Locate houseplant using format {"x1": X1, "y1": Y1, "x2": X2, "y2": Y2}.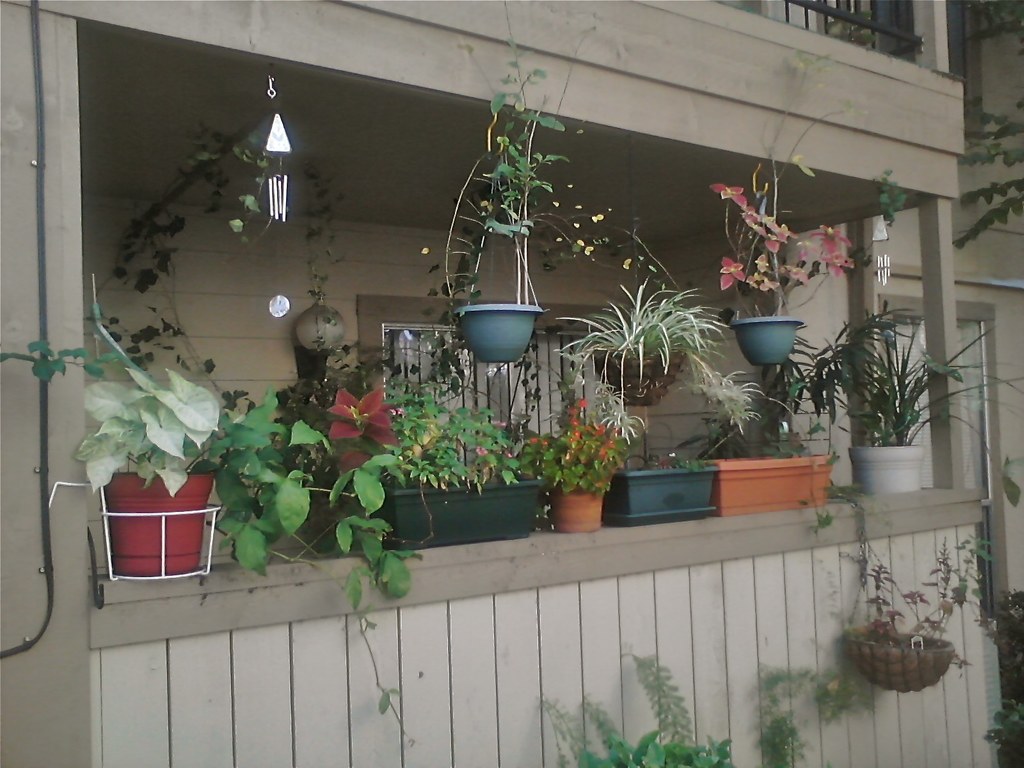
{"x1": 684, "y1": 355, "x2": 822, "y2": 523}.
